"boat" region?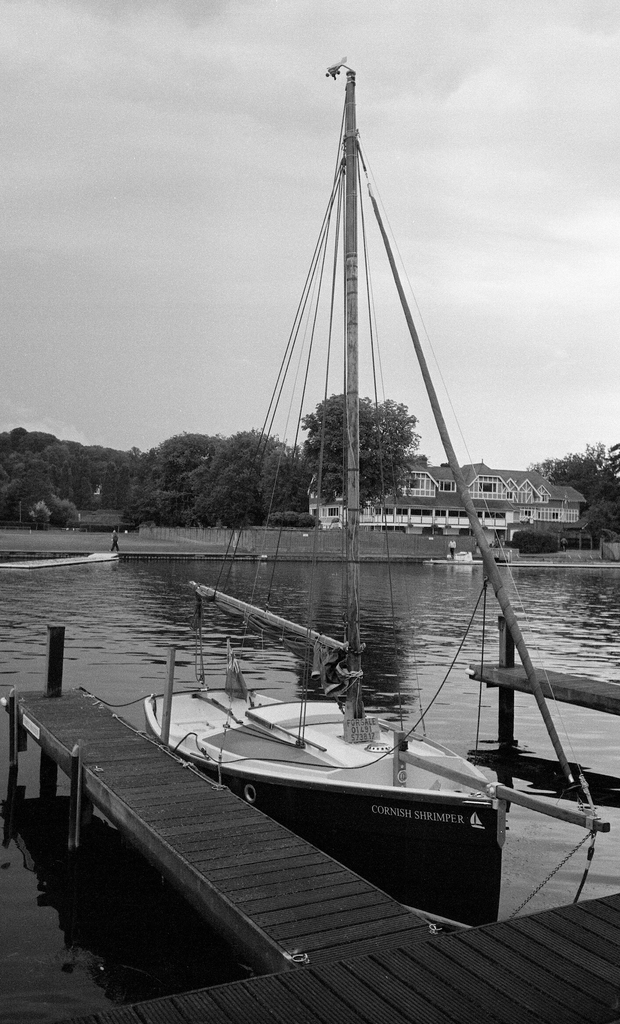
149:66:614:929
